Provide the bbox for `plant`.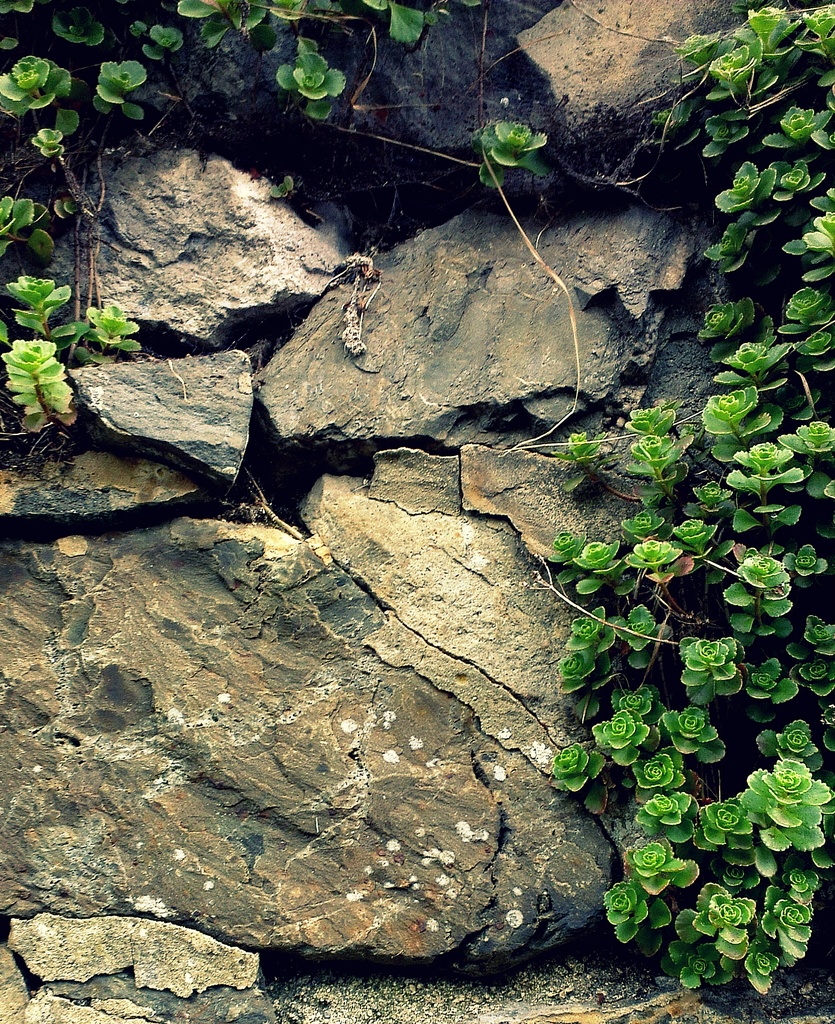
rect(660, 927, 743, 987).
